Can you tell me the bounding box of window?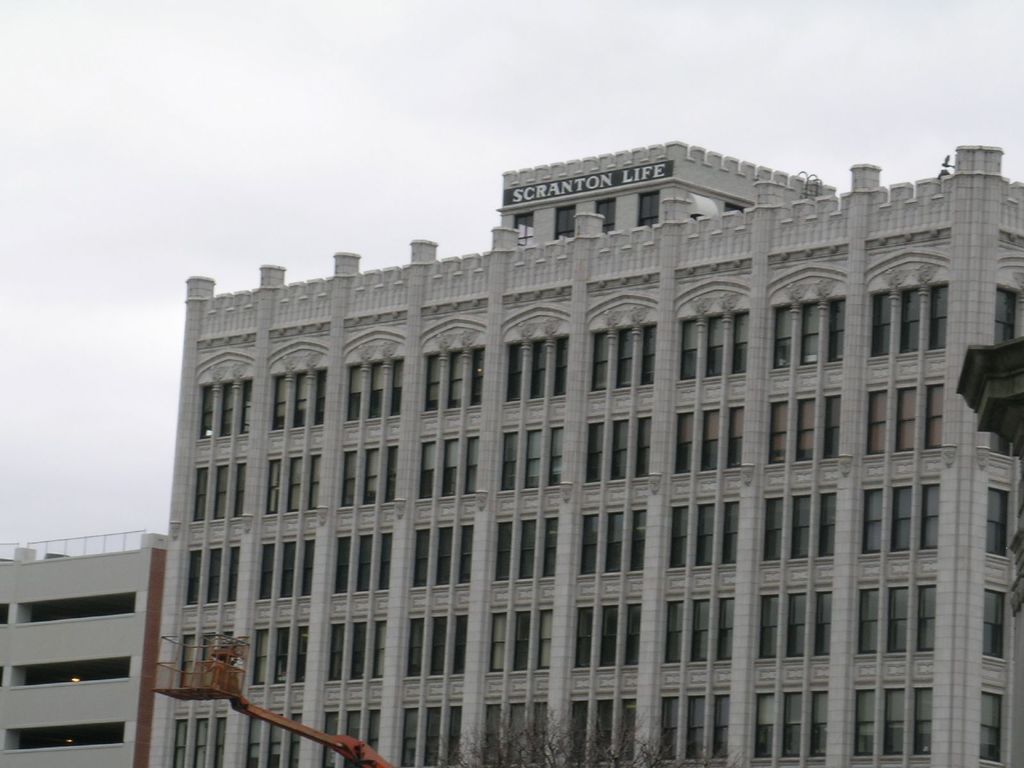
crop(405, 616, 468, 678).
